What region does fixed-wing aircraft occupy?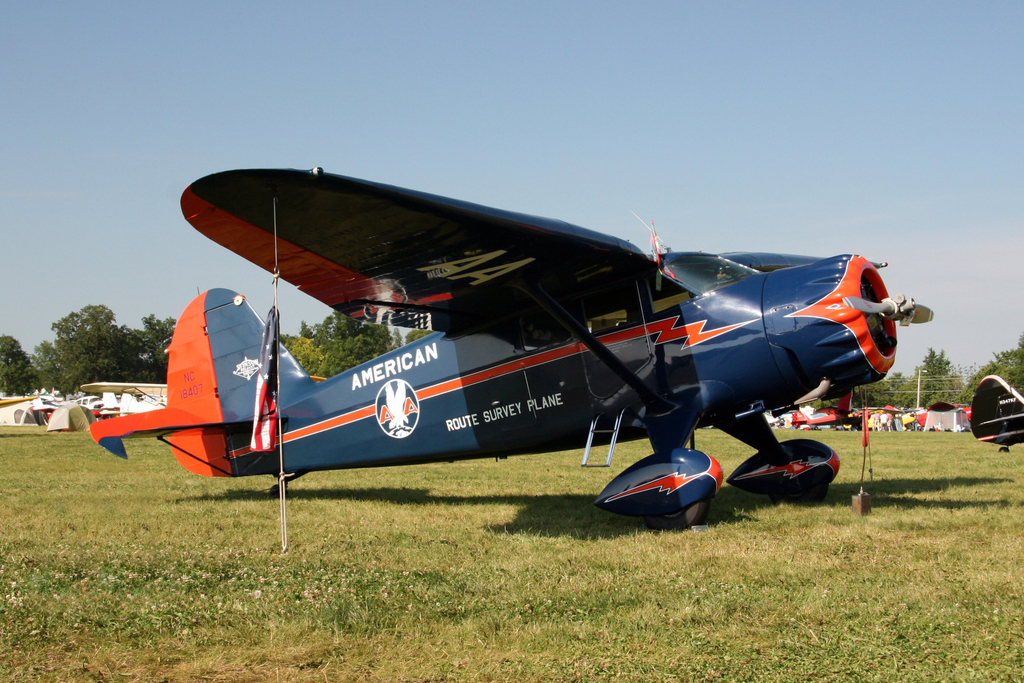
[80, 374, 168, 420].
